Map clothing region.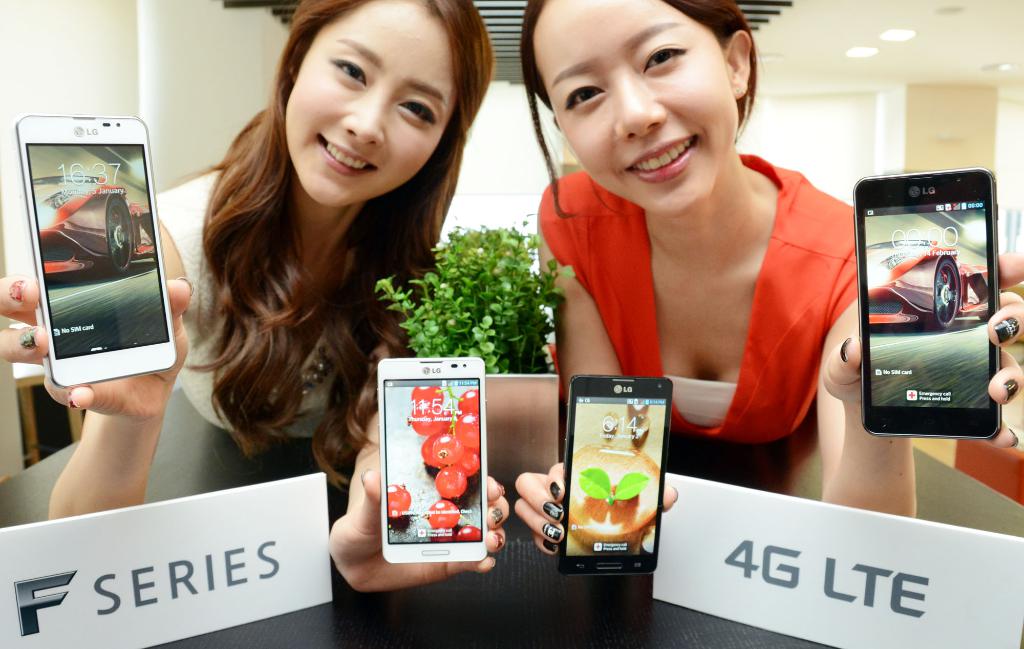
Mapped to [150, 167, 389, 431].
